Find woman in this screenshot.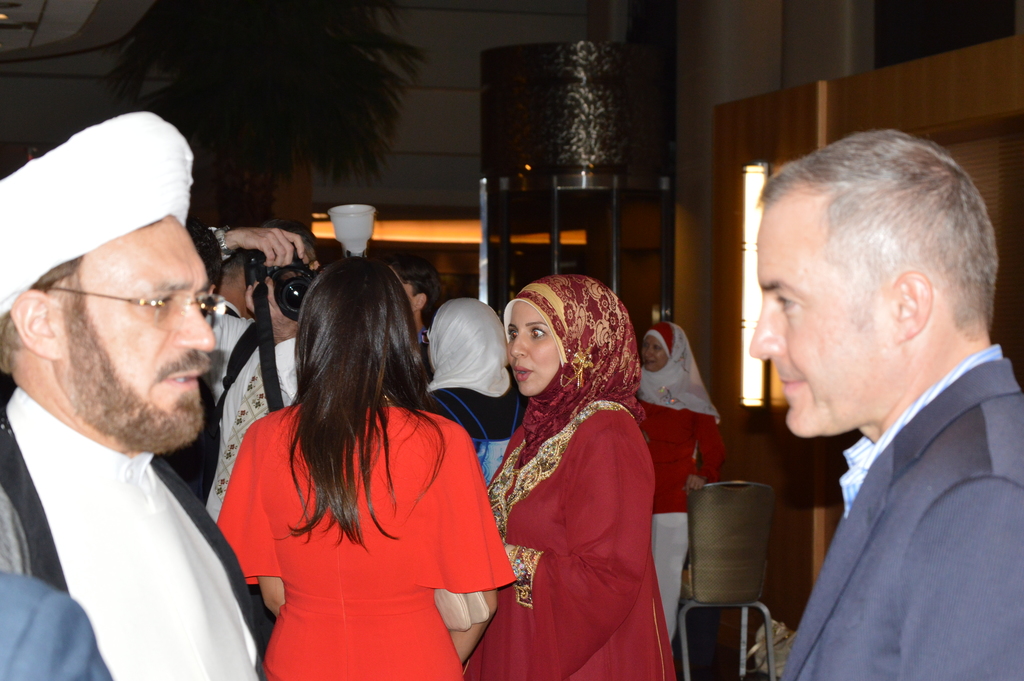
The bounding box for woman is [624,332,729,650].
